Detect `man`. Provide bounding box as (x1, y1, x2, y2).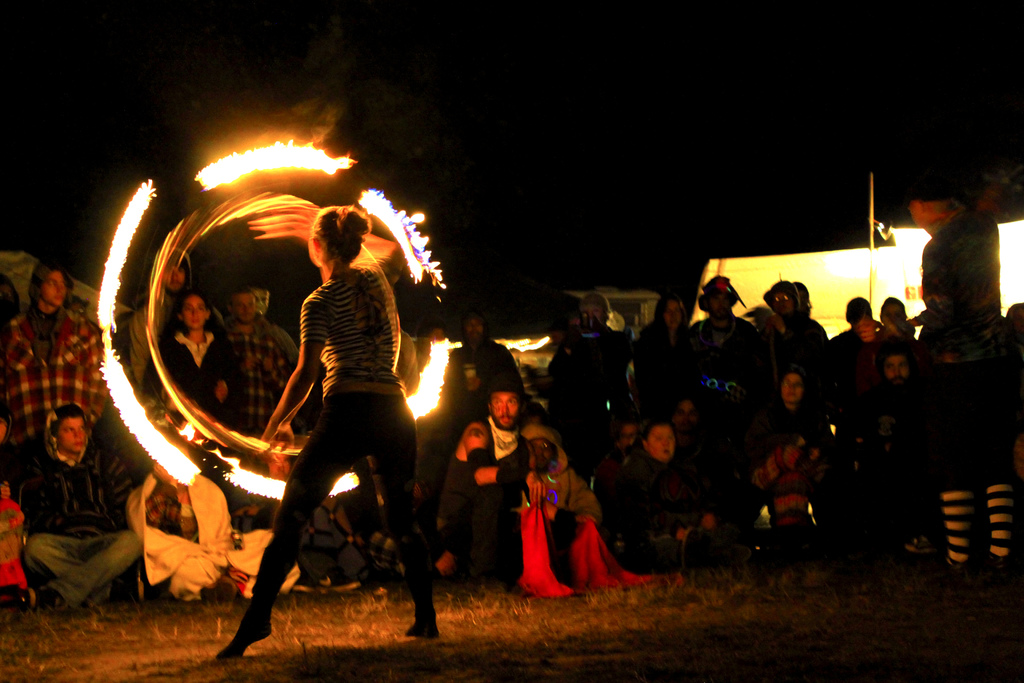
(12, 395, 137, 615).
